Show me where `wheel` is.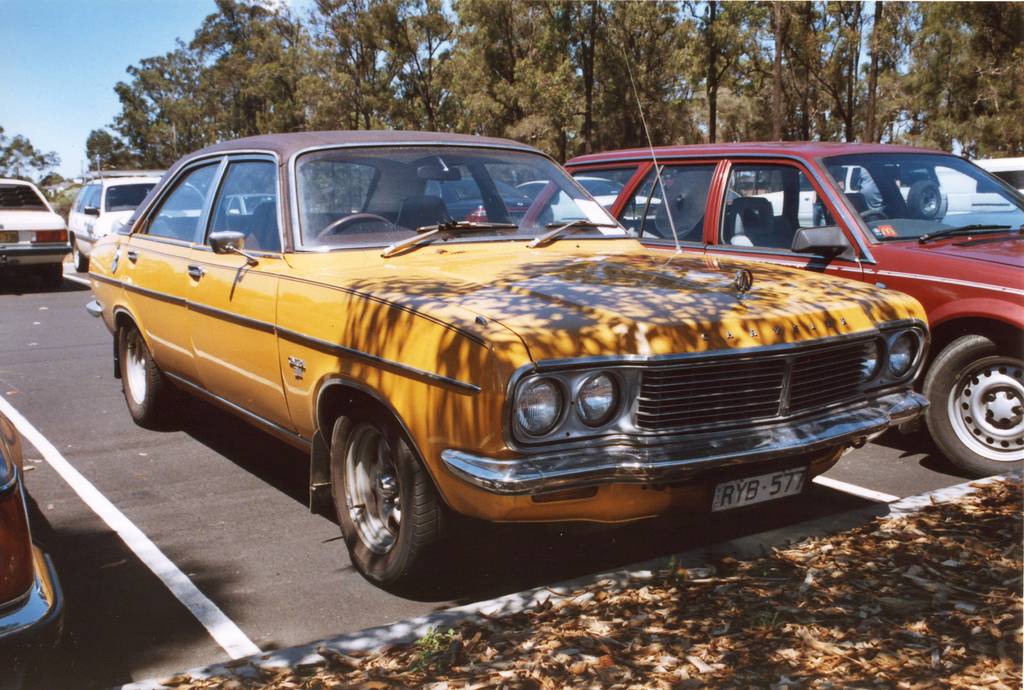
`wheel` is at (312,407,418,583).
